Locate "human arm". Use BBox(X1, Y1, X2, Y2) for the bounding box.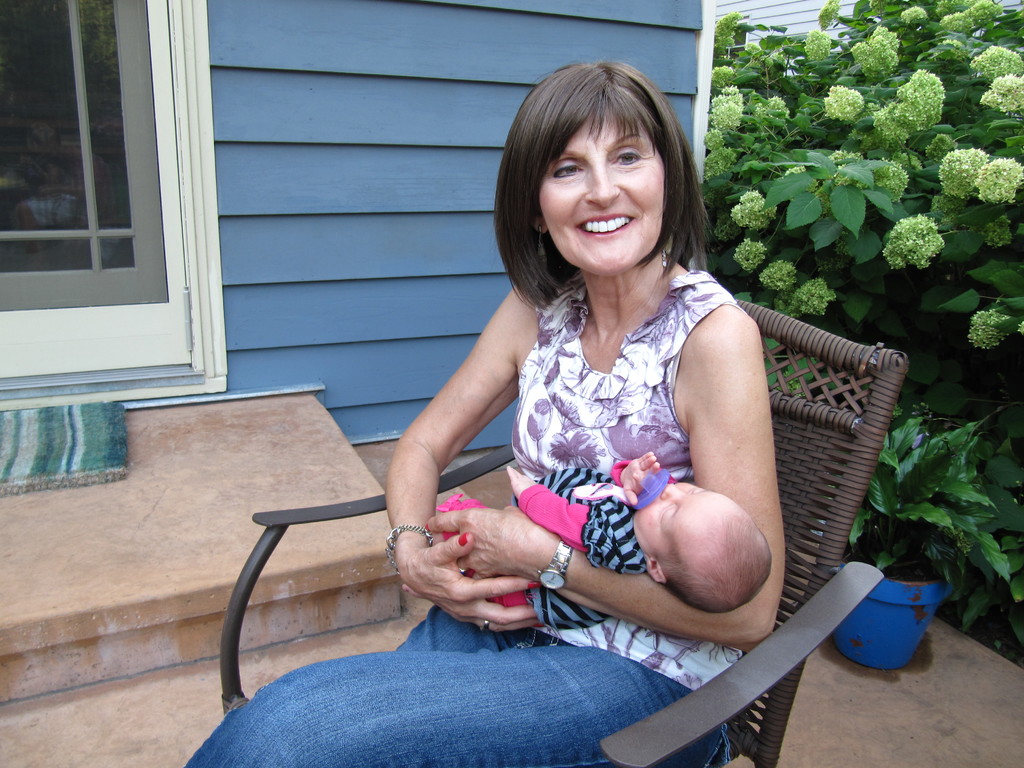
BBox(385, 284, 543, 632).
